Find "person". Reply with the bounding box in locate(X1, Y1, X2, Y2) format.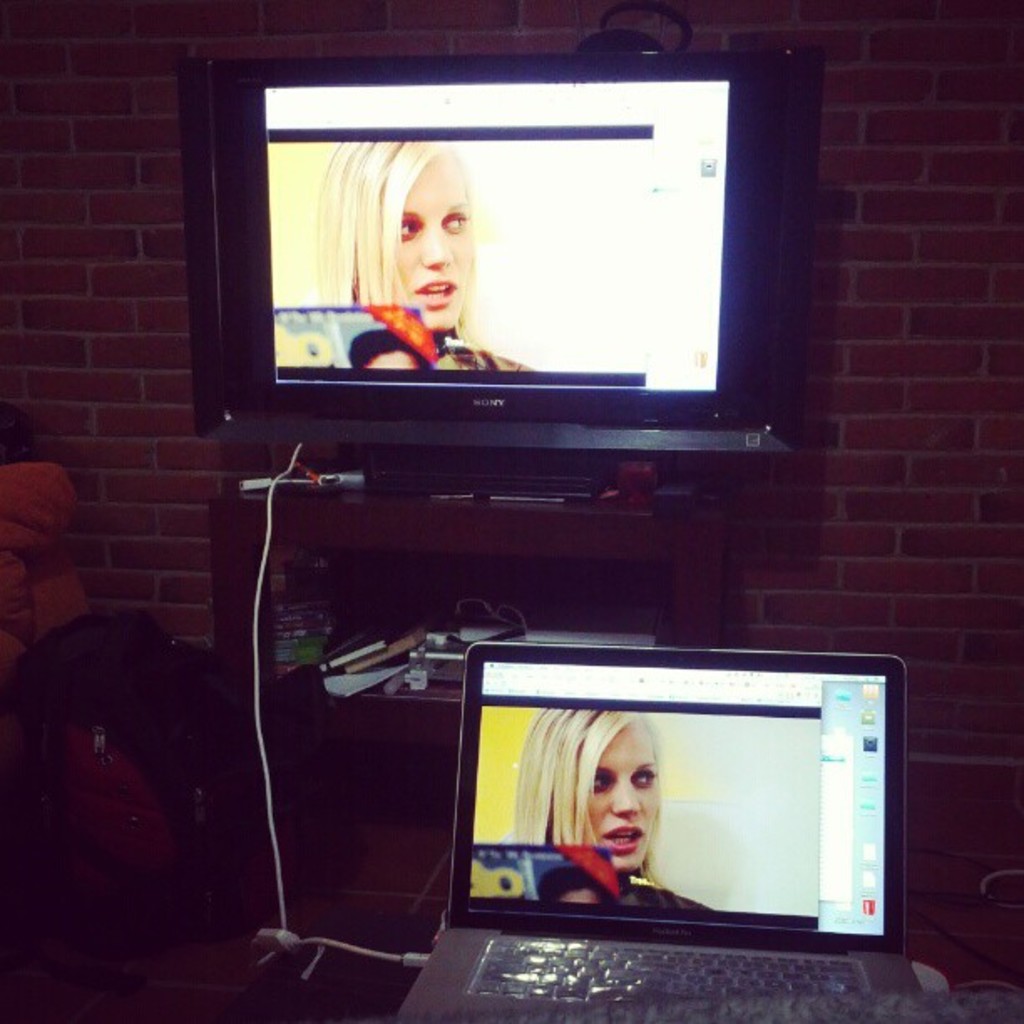
locate(510, 704, 709, 912).
